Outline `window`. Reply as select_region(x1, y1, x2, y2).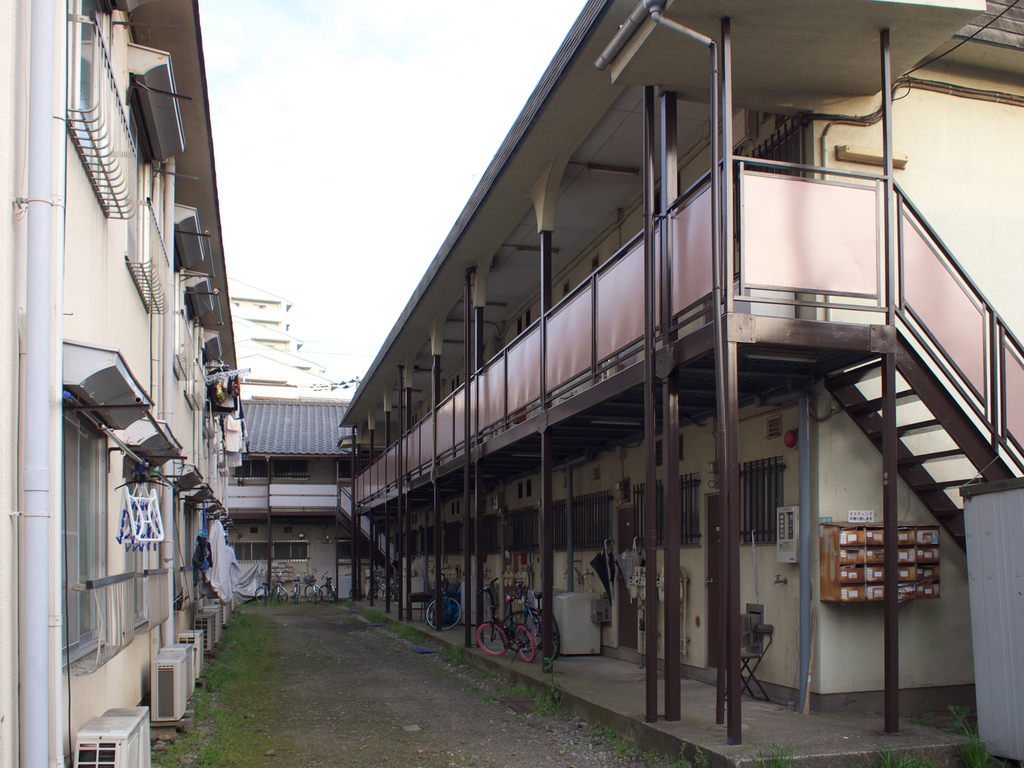
select_region(333, 537, 378, 569).
